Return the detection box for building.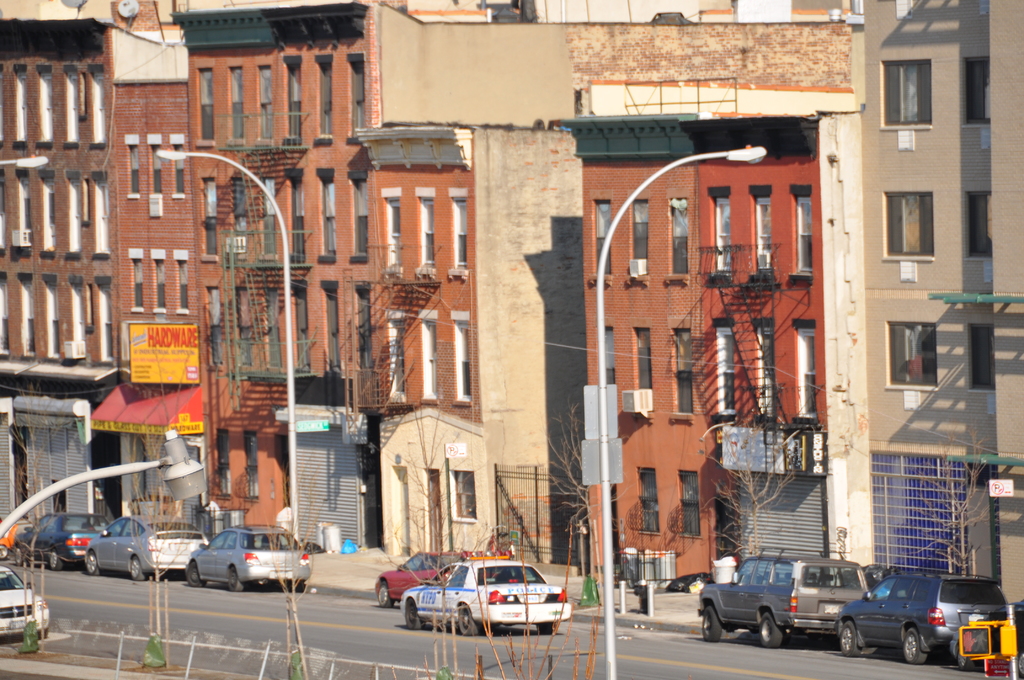
select_region(1, 20, 186, 521).
